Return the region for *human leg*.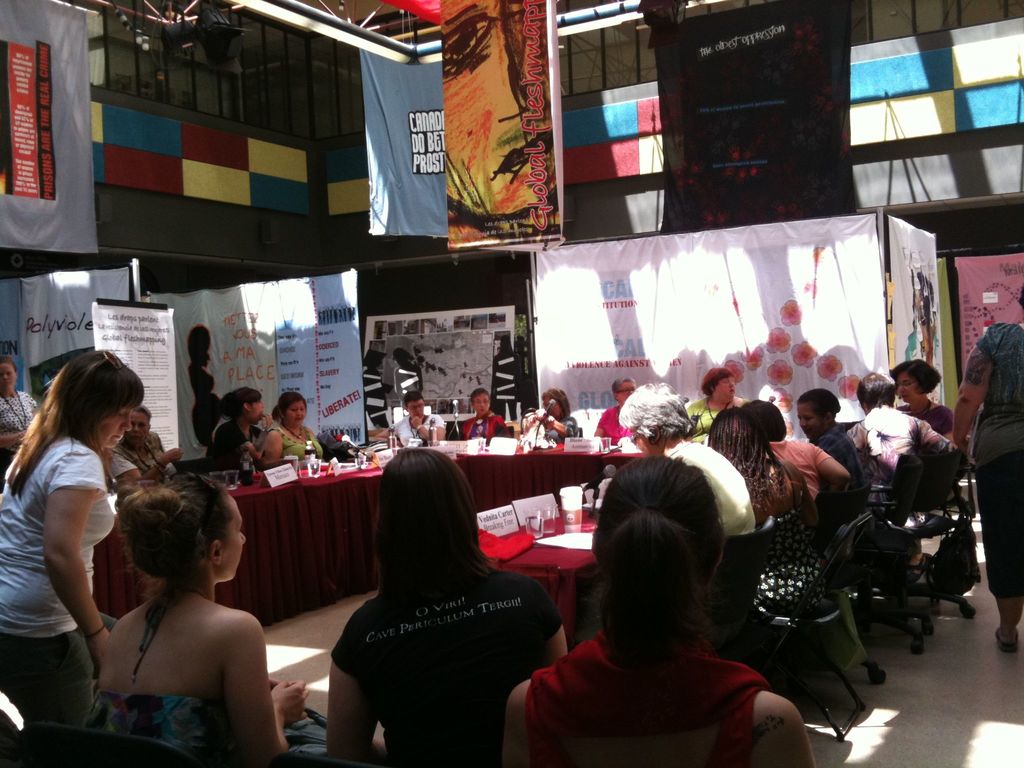
box=[0, 611, 99, 733].
